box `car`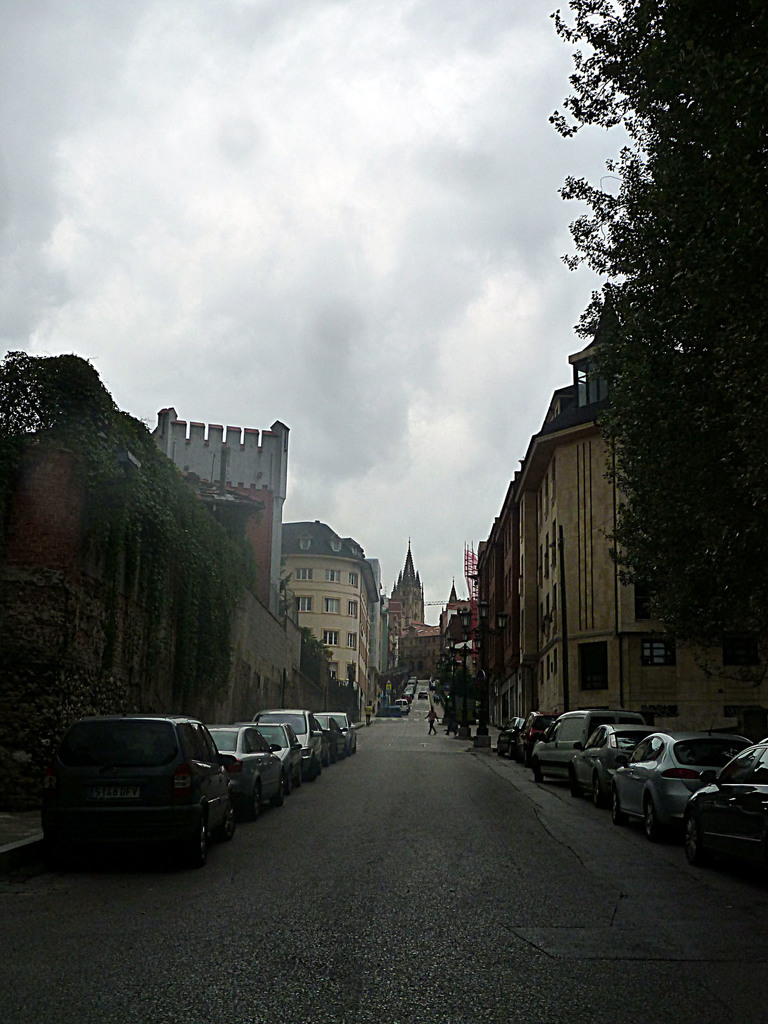
BBox(429, 684, 436, 691)
